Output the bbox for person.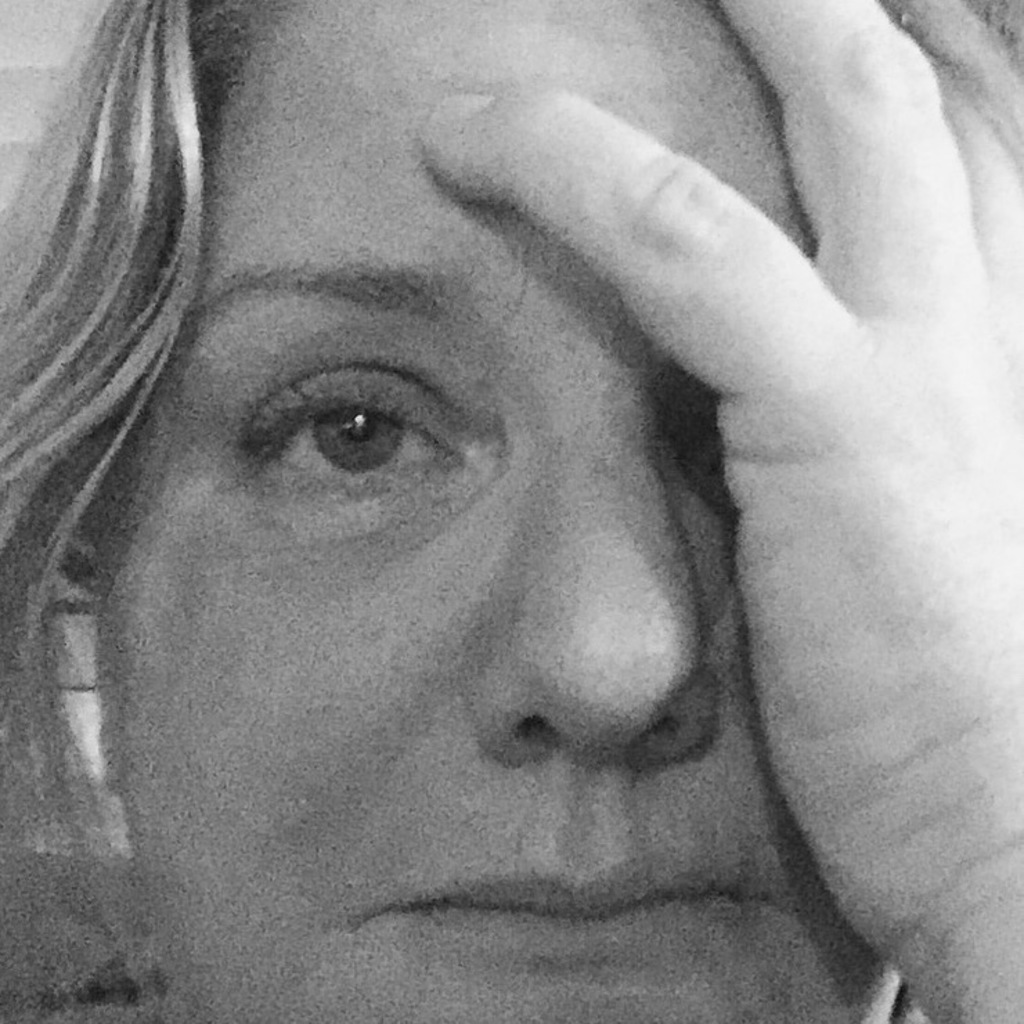
0, 0, 1021, 1023.
